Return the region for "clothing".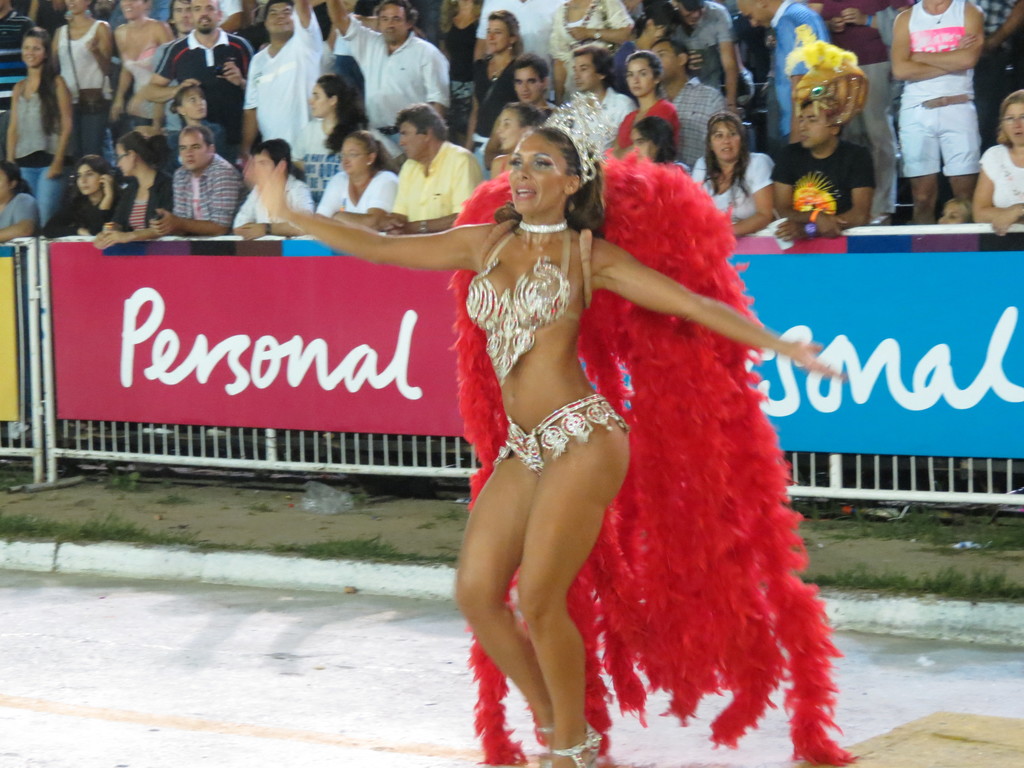
(243, 9, 330, 156).
